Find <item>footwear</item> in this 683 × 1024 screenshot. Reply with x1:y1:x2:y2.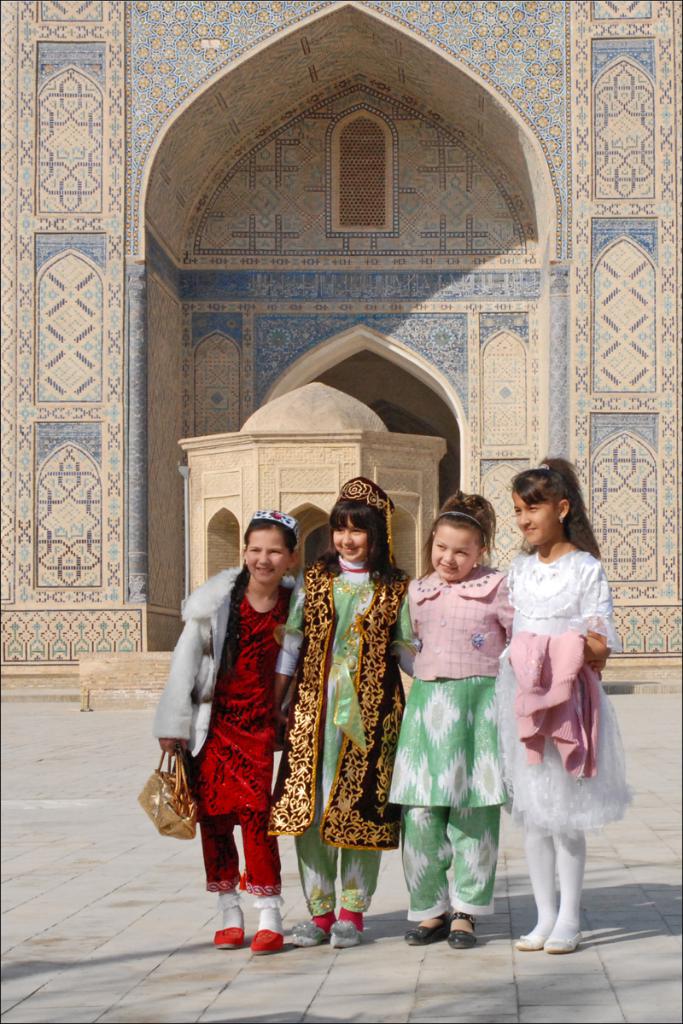
540:928:584:951.
